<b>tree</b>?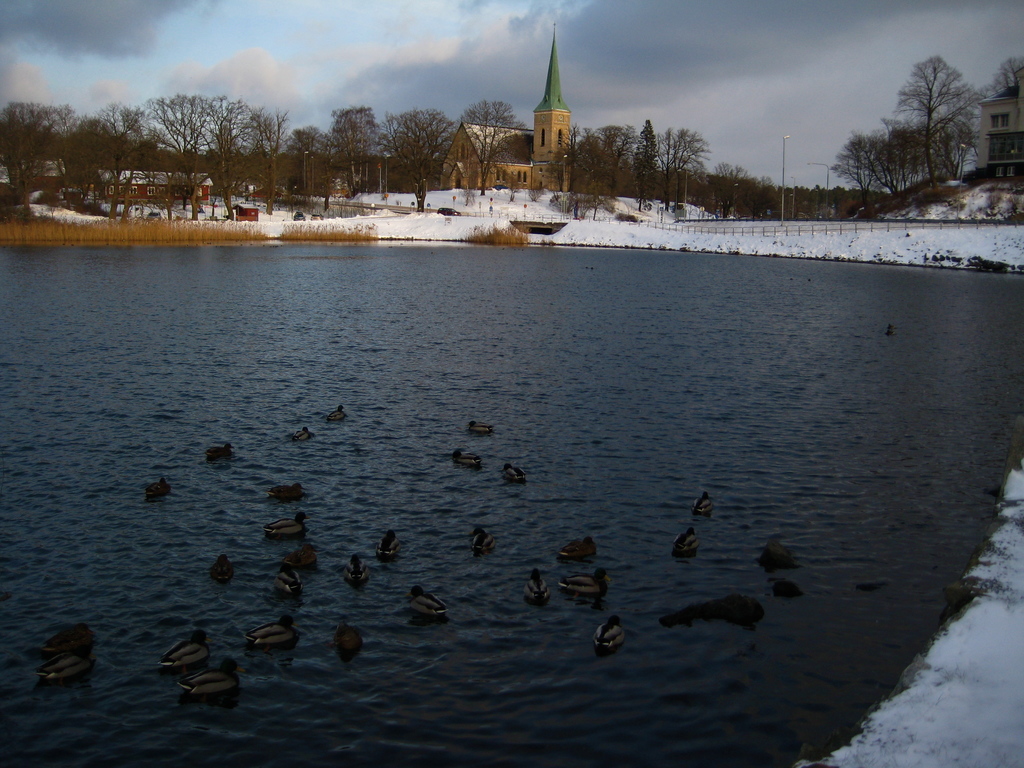
{"x1": 87, "y1": 98, "x2": 159, "y2": 223}
